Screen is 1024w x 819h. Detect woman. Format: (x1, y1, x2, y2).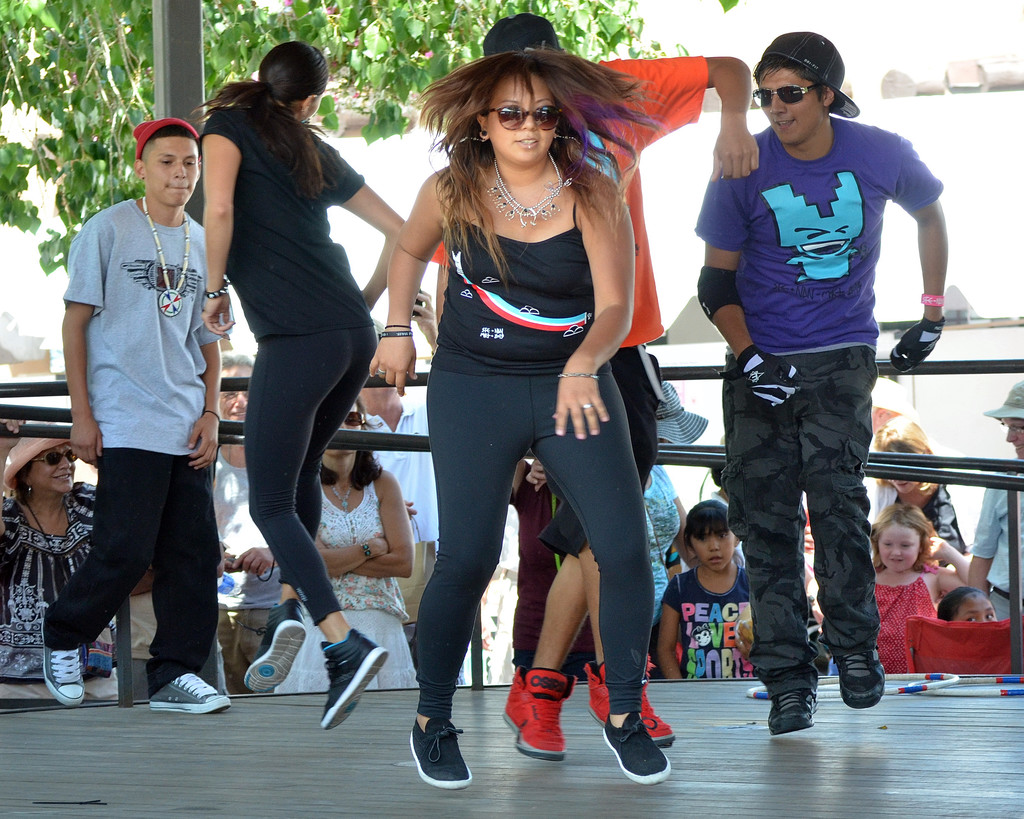
(276, 397, 444, 706).
